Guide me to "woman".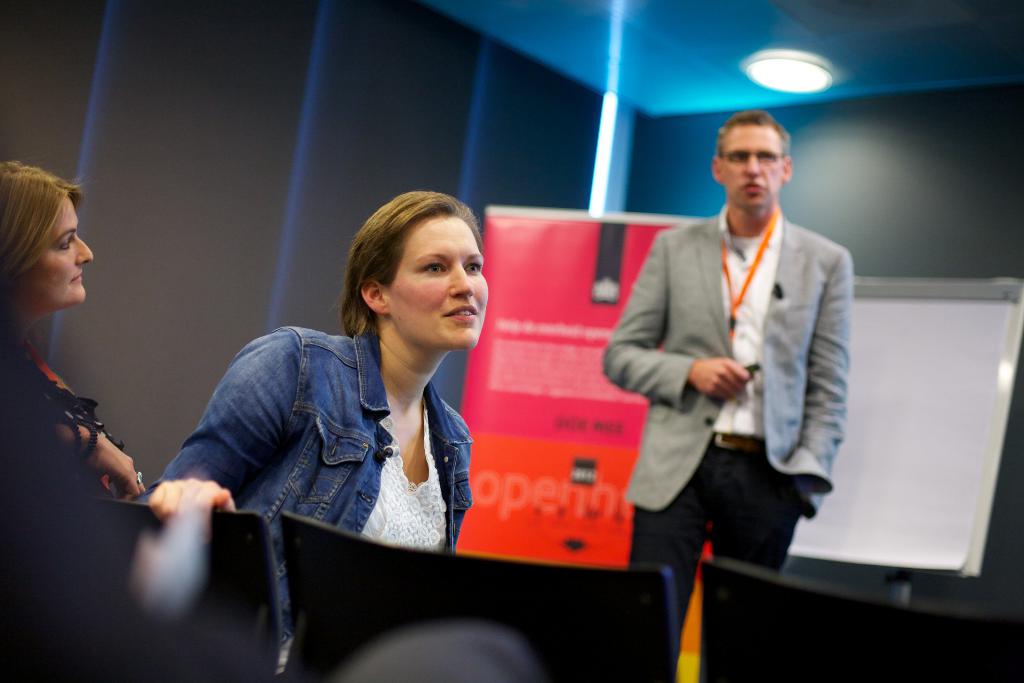
Guidance: (x1=150, y1=193, x2=527, y2=580).
